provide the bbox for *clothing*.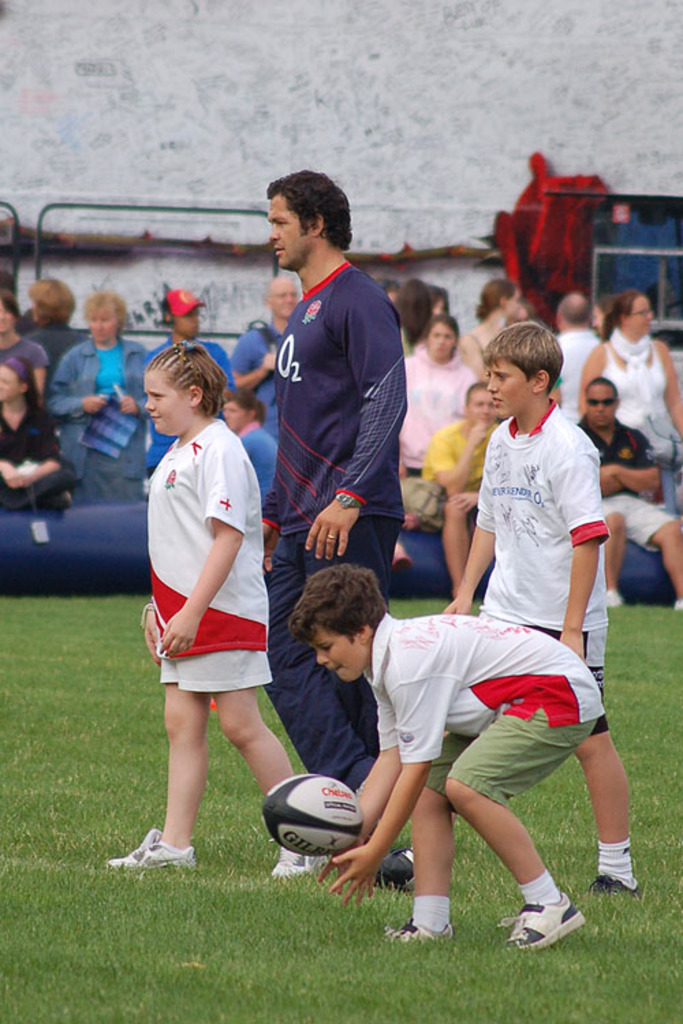
box=[445, 371, 617, 765].
